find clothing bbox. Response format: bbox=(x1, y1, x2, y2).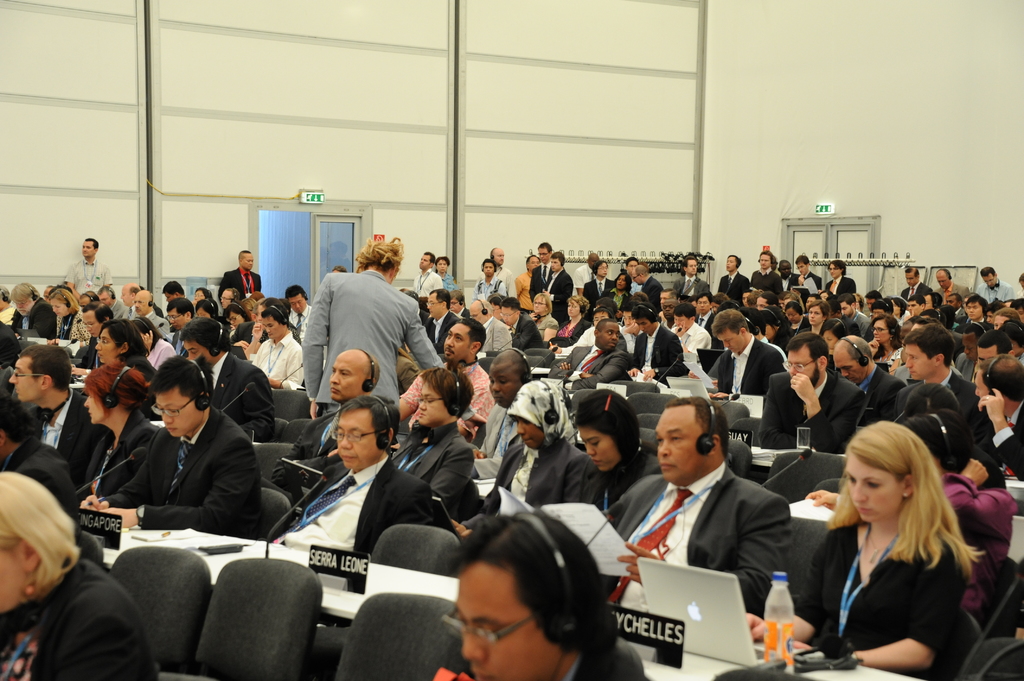
bbox=(8, 296, 52, 342).
